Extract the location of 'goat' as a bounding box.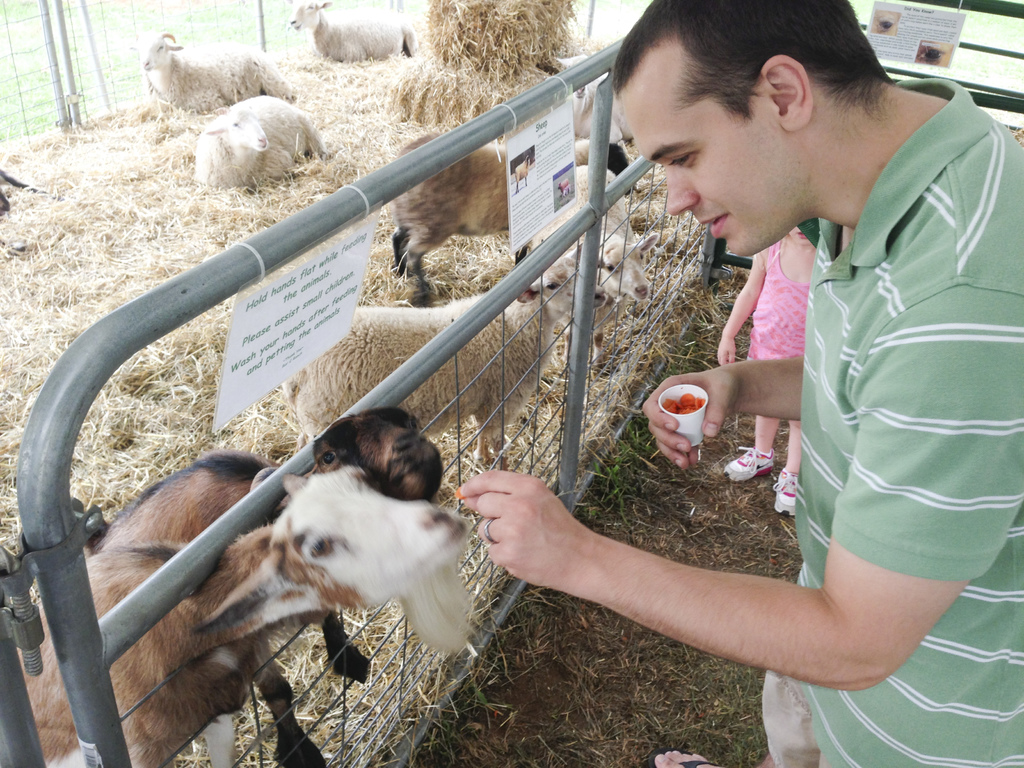
locate(554, 54, 634, 143).
